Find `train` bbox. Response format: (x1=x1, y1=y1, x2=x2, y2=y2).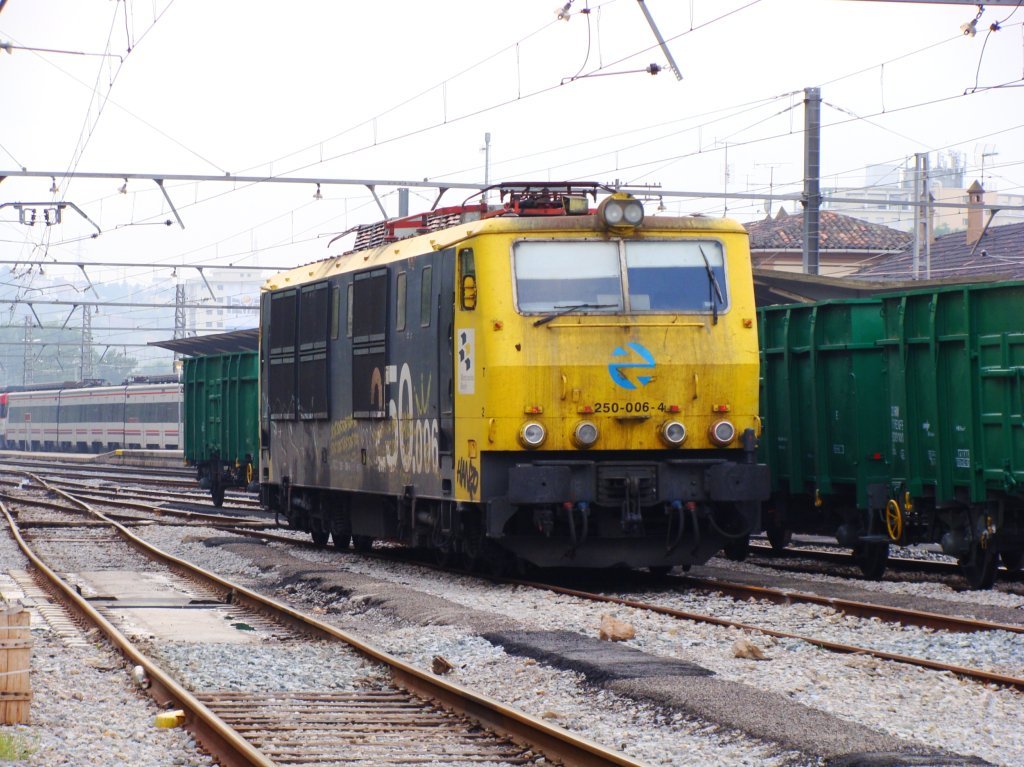
(x1=182, y1=277, x2=1023, y2=592).
